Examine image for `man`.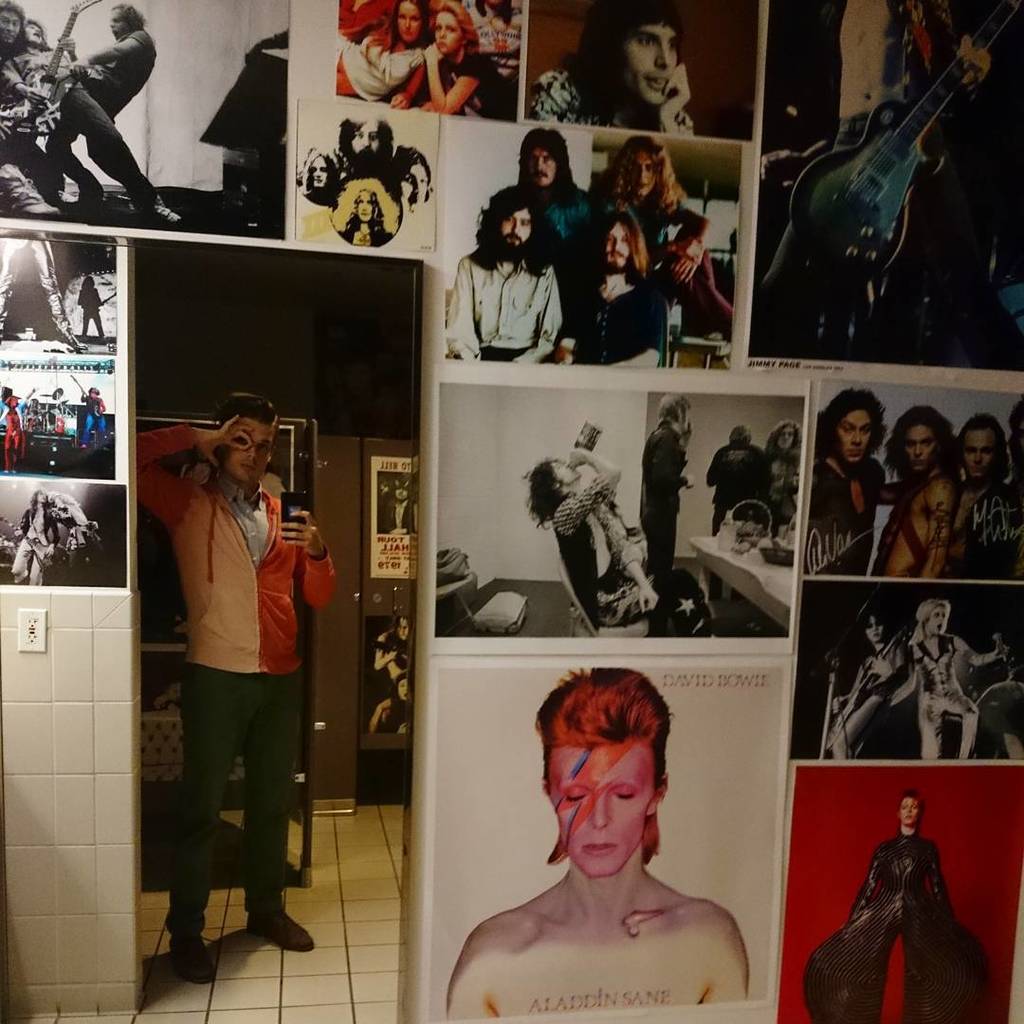
Examination result: pyautogui.locateOnScreen(519, 452, 718, 638).
